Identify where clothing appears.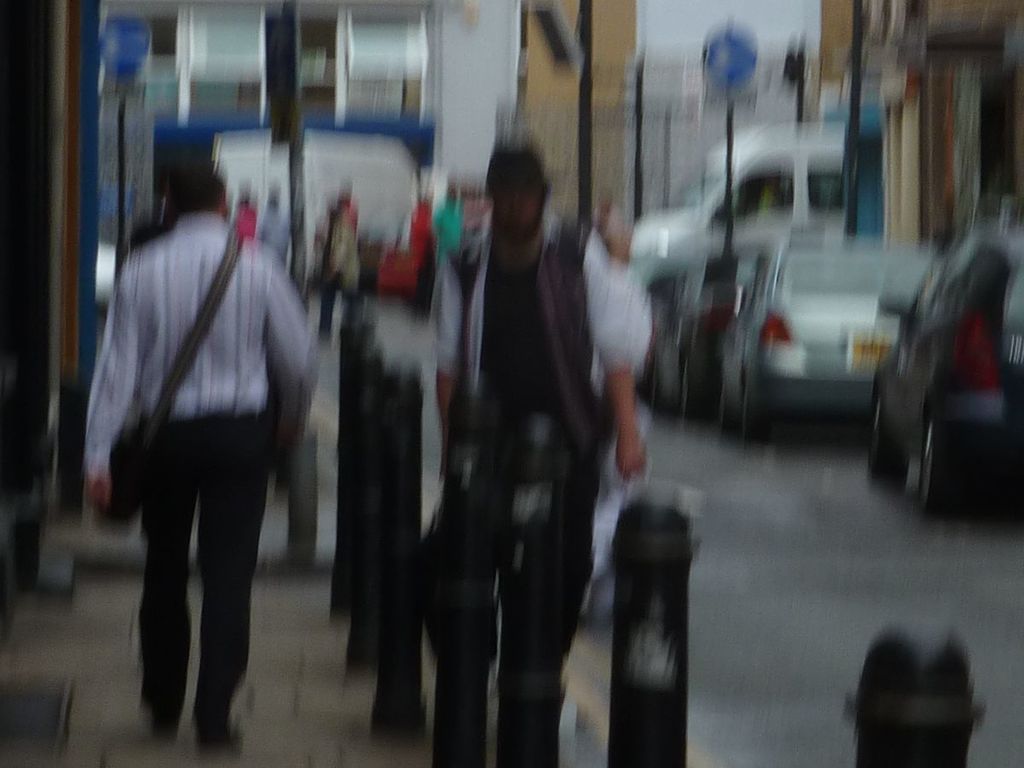
Appears at rect(87, 136, 326, 679).
